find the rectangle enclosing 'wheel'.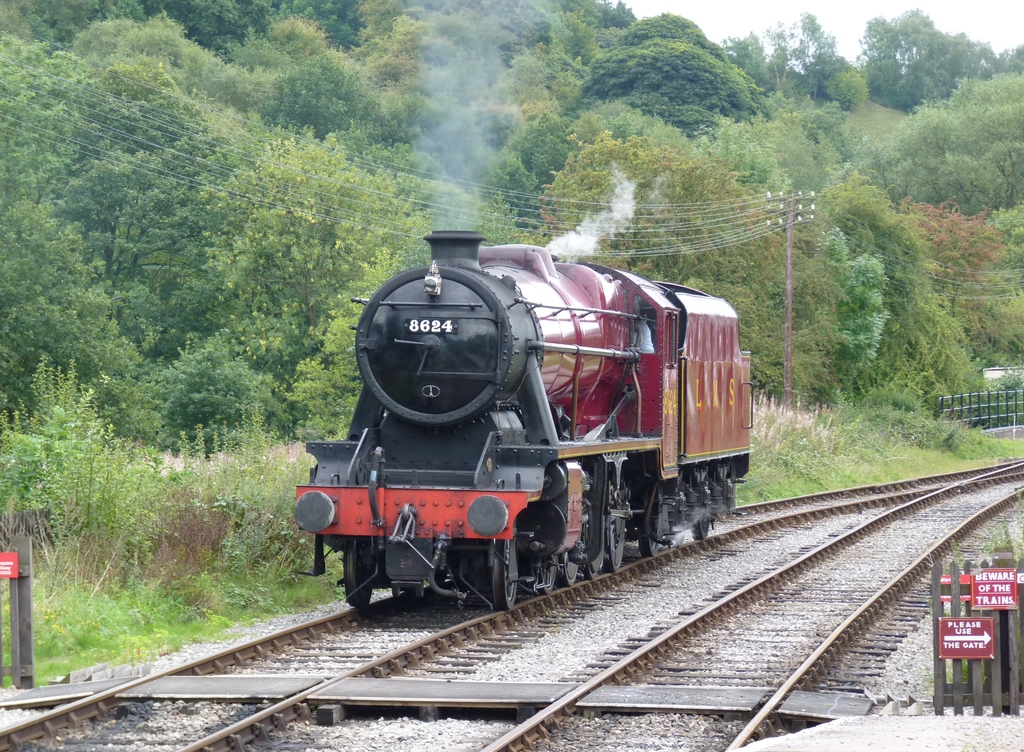
[341, 543, 372, 611].
